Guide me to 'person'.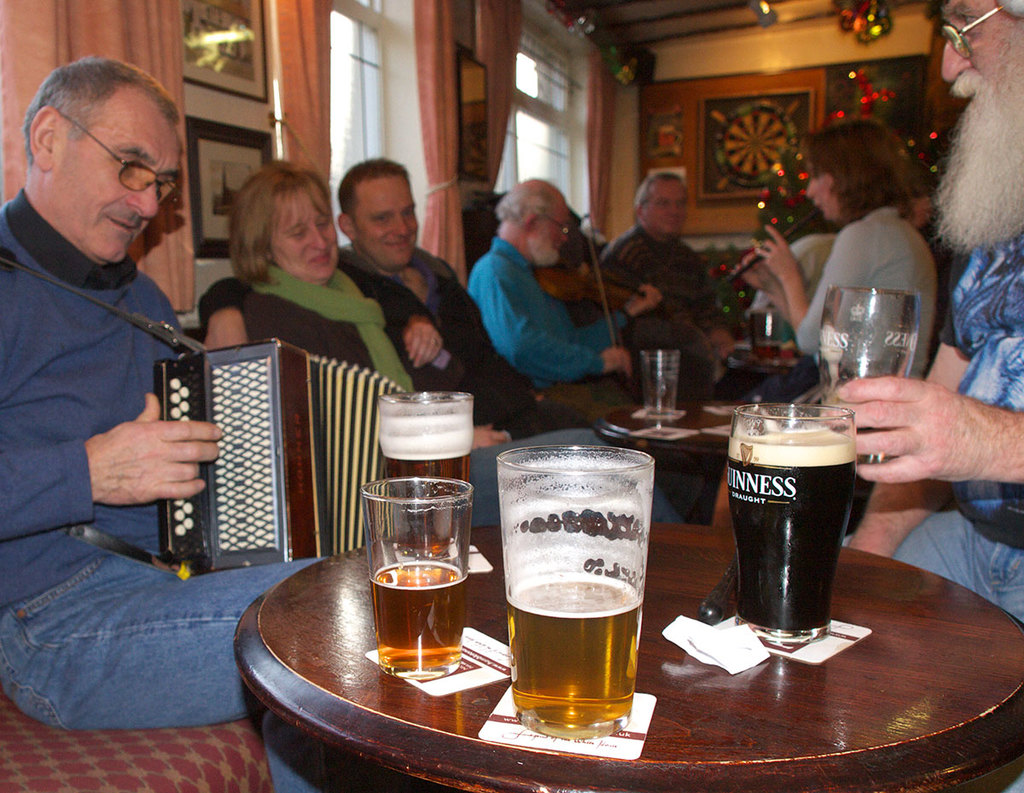
Guidance: (336,155,596,443).
